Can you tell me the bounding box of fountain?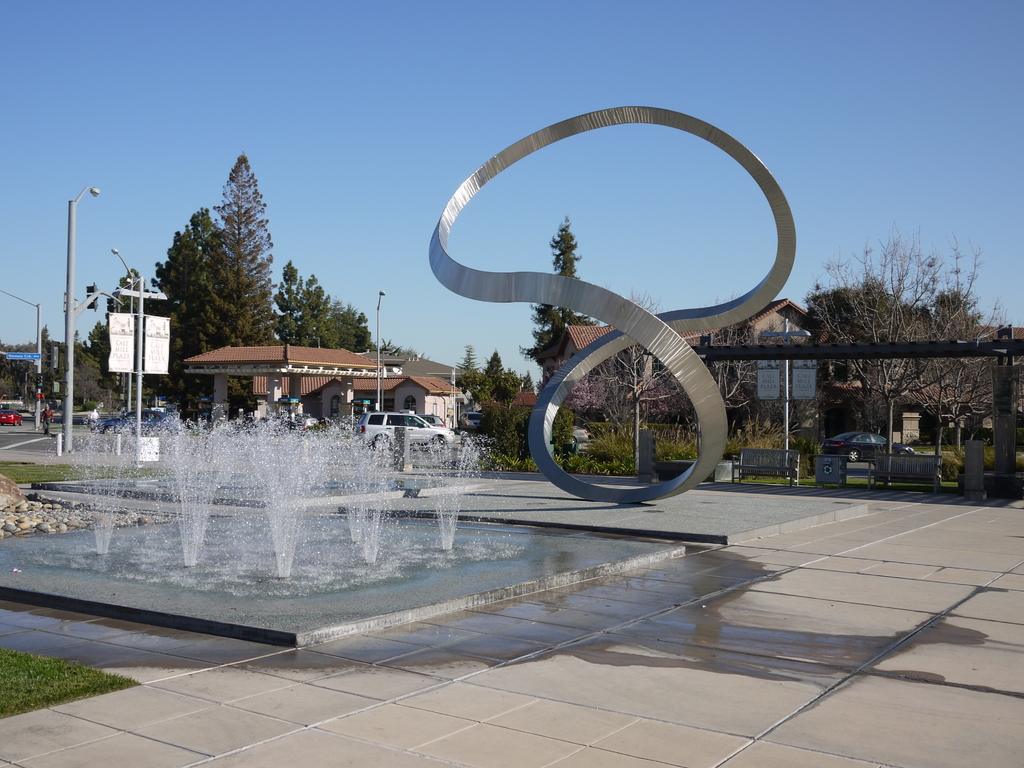
bbox(0, 413, 682, 647).
